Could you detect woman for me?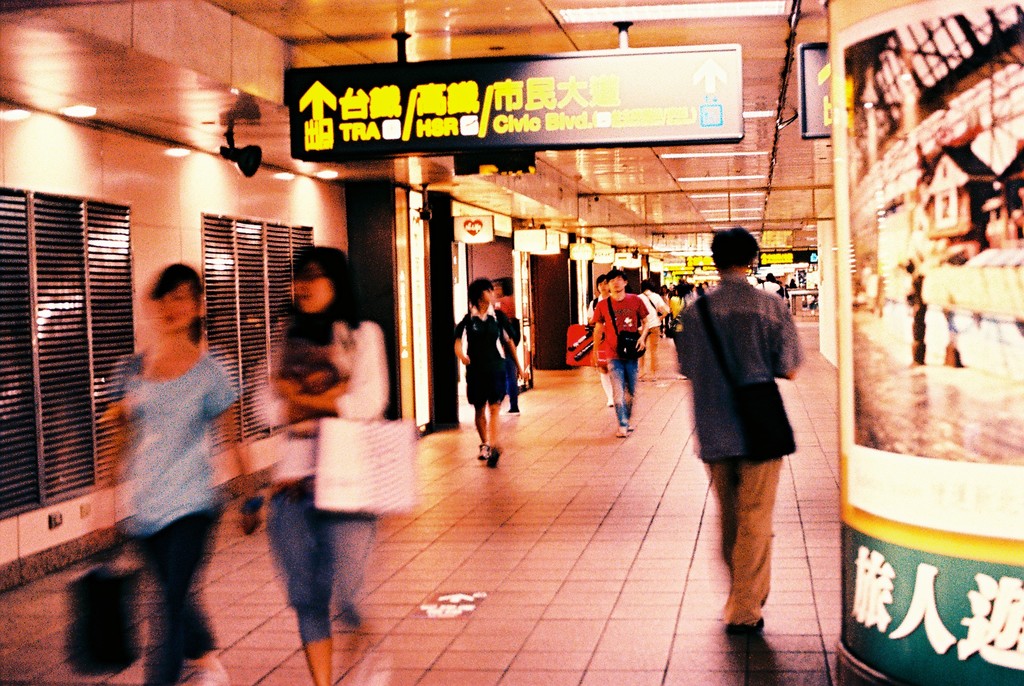
Detection result: [451, 277, 534, 468].
